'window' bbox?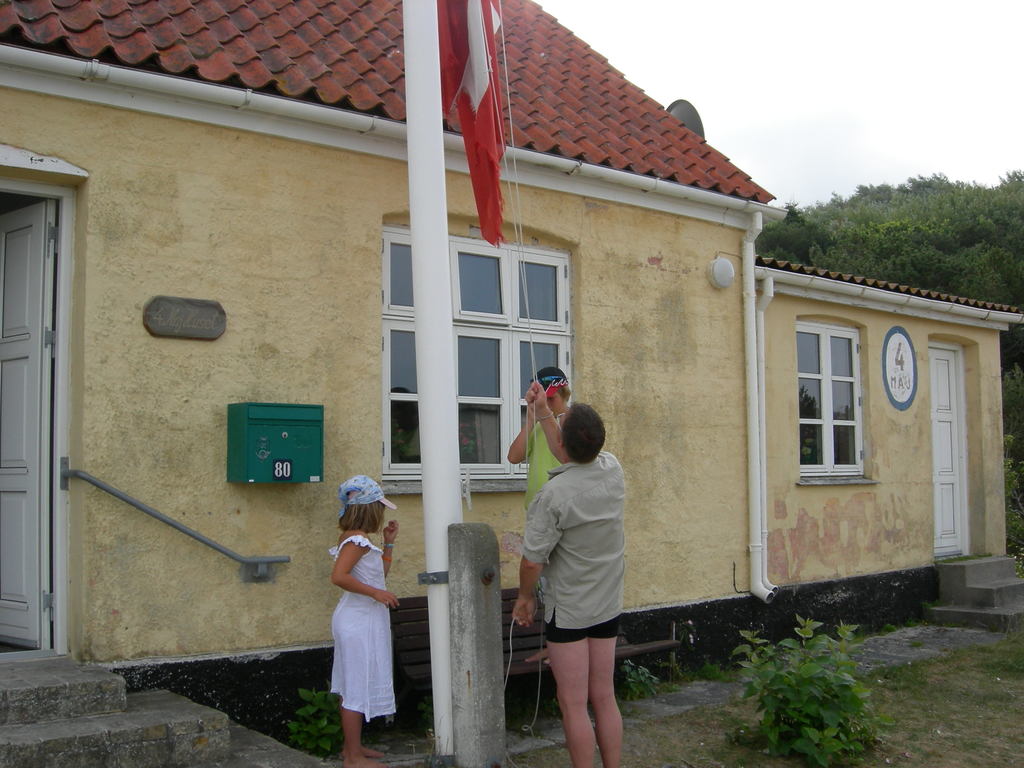
detection(445, 250, 513, 329)
